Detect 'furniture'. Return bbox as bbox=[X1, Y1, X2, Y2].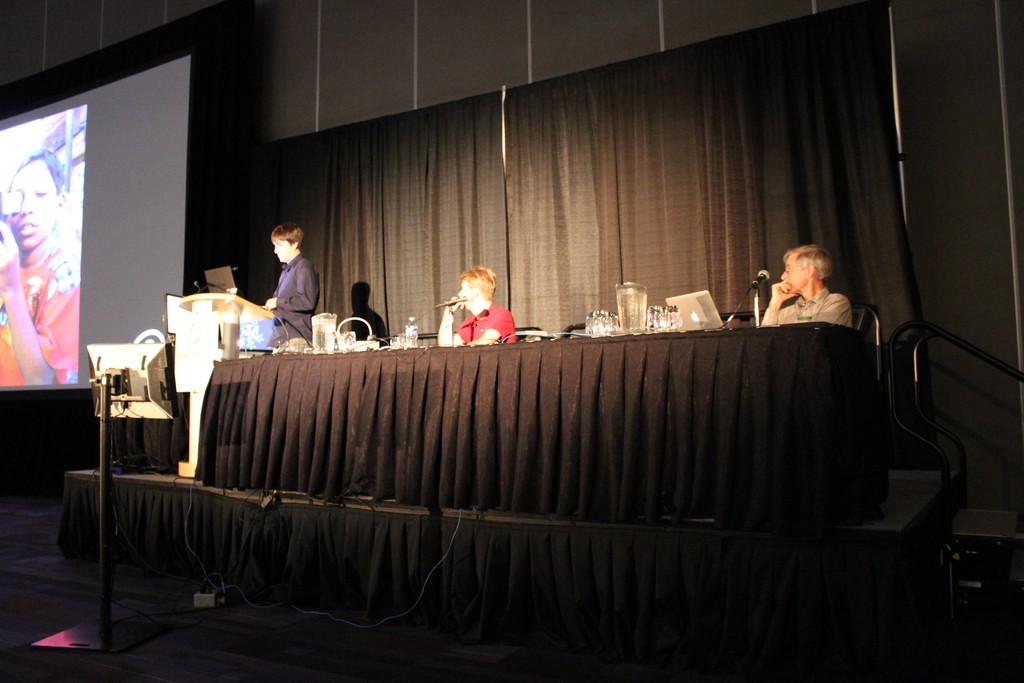
bbox=[178, 290, 278, 482].
